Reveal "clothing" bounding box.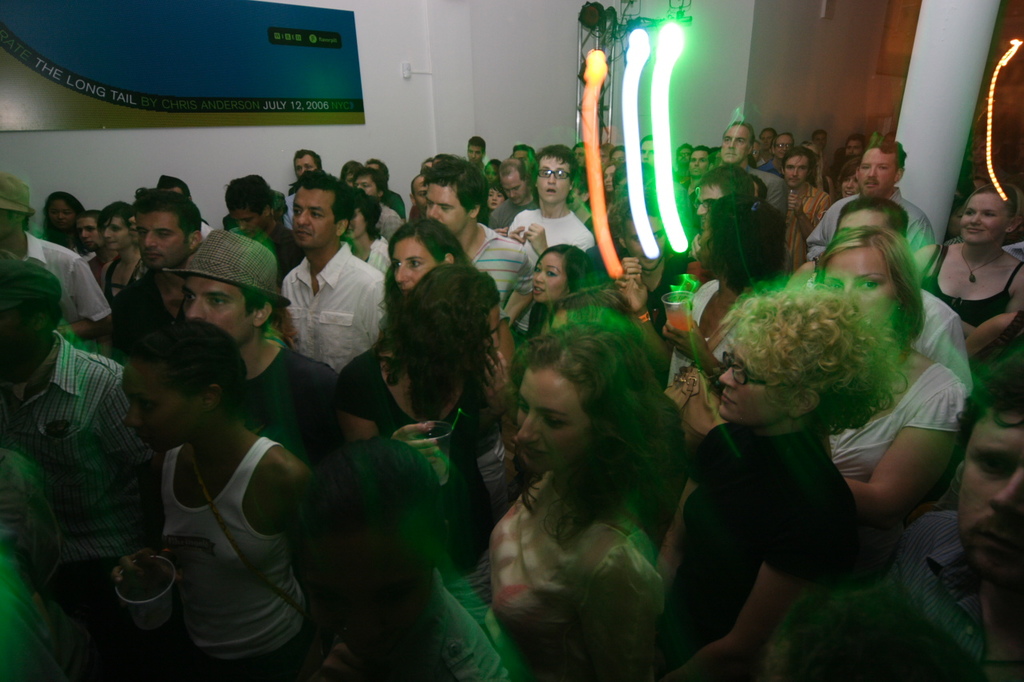
Revealed: crop(375, 204, 403, 241).
